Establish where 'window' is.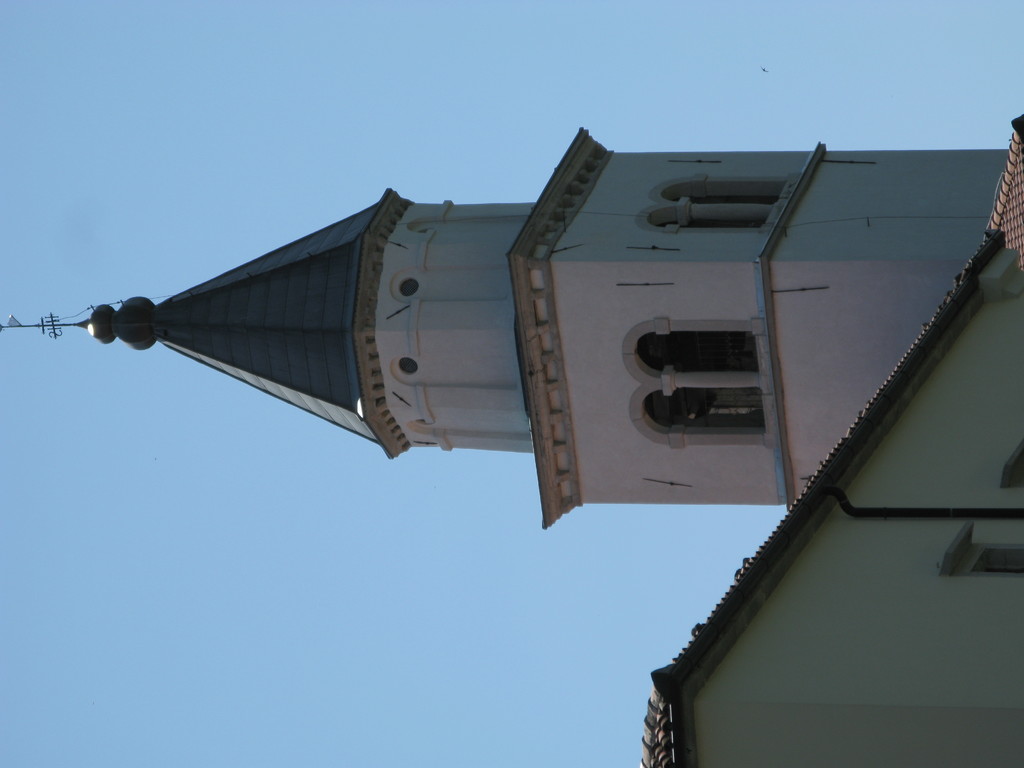
Established at box=[674, 186, 779, 206].
